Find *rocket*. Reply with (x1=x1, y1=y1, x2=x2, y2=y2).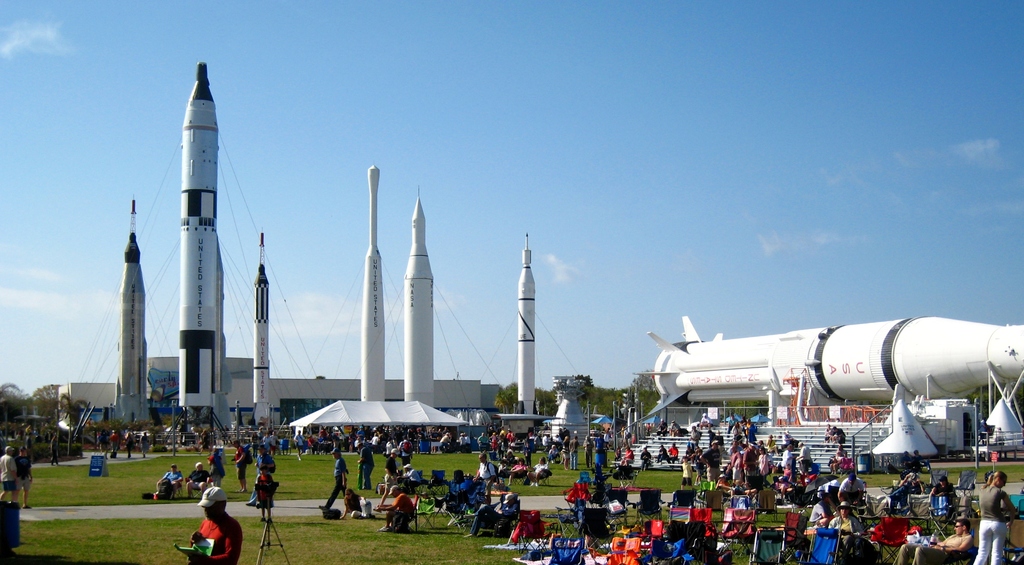
(x1=517, y1=234, x2=536, y2=418).
